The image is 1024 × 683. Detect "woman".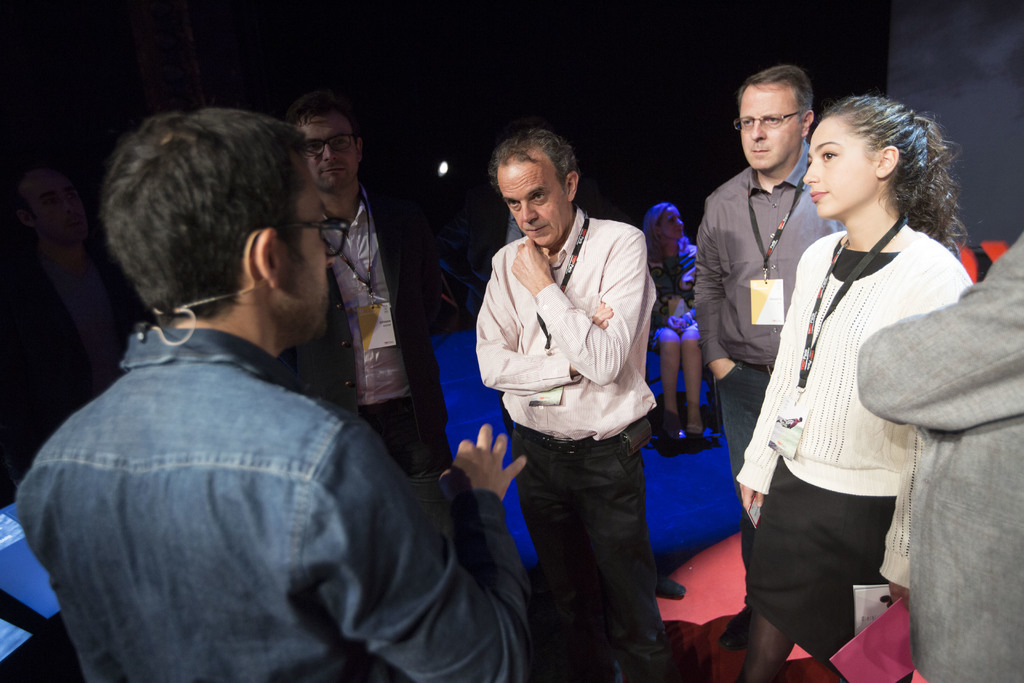
Detection: [732,69,984,682].
